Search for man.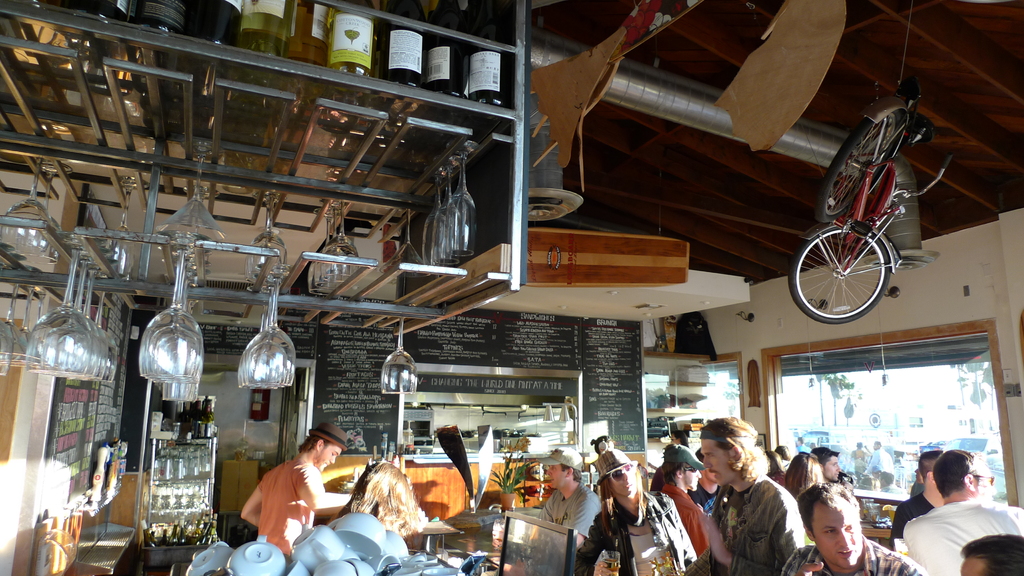
Found at 649:441:710:555.
